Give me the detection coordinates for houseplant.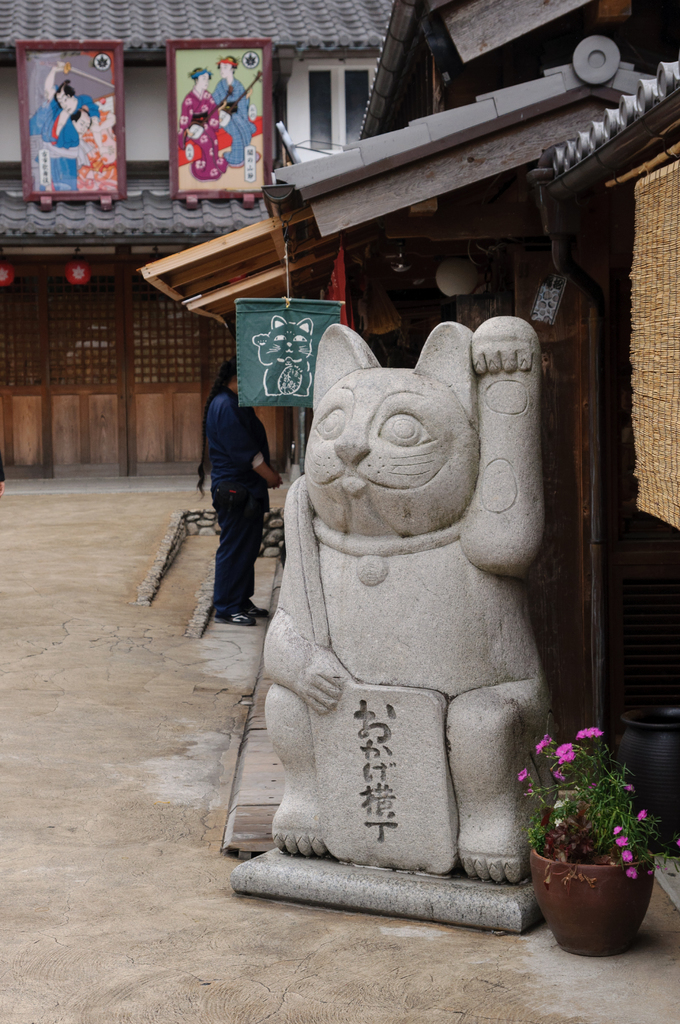
507:714:668:959.
